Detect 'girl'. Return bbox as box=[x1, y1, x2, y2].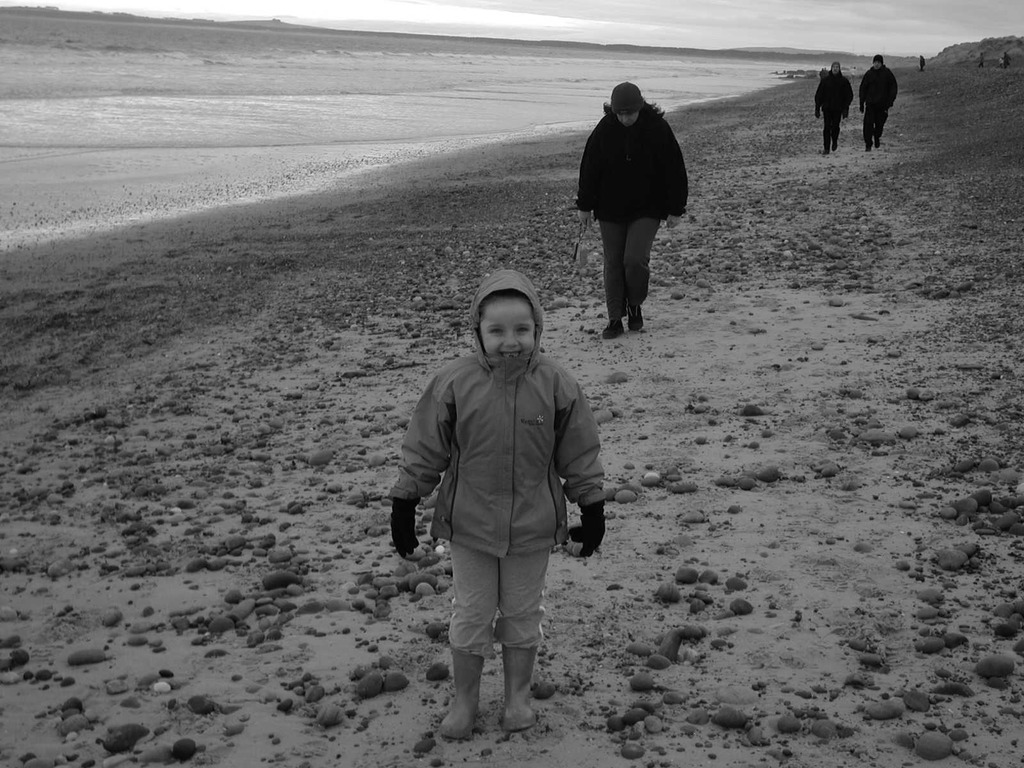
box=[386, 263, 605, 738].
